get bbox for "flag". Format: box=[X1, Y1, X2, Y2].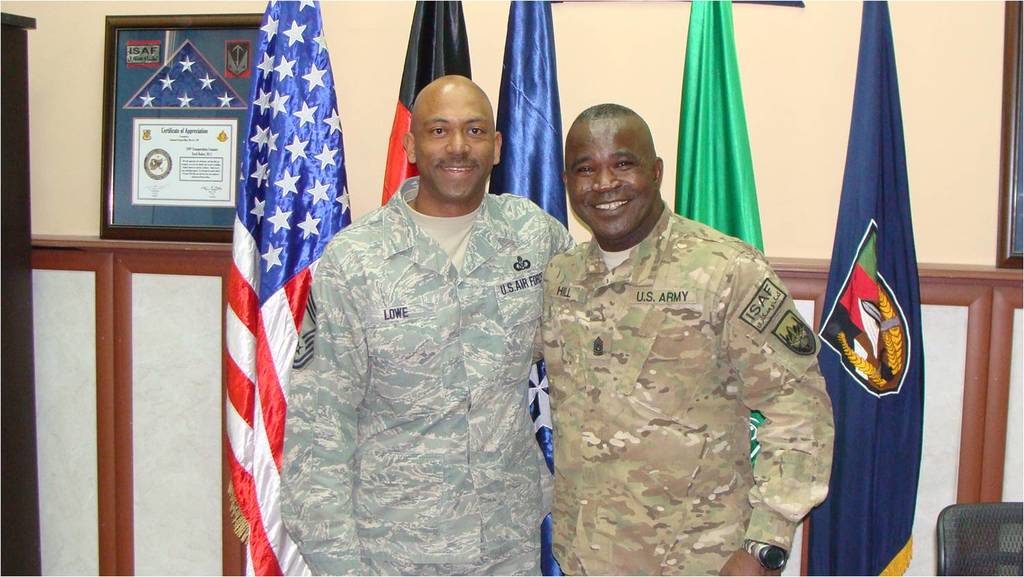
box=[380, 0, 470, 206].
